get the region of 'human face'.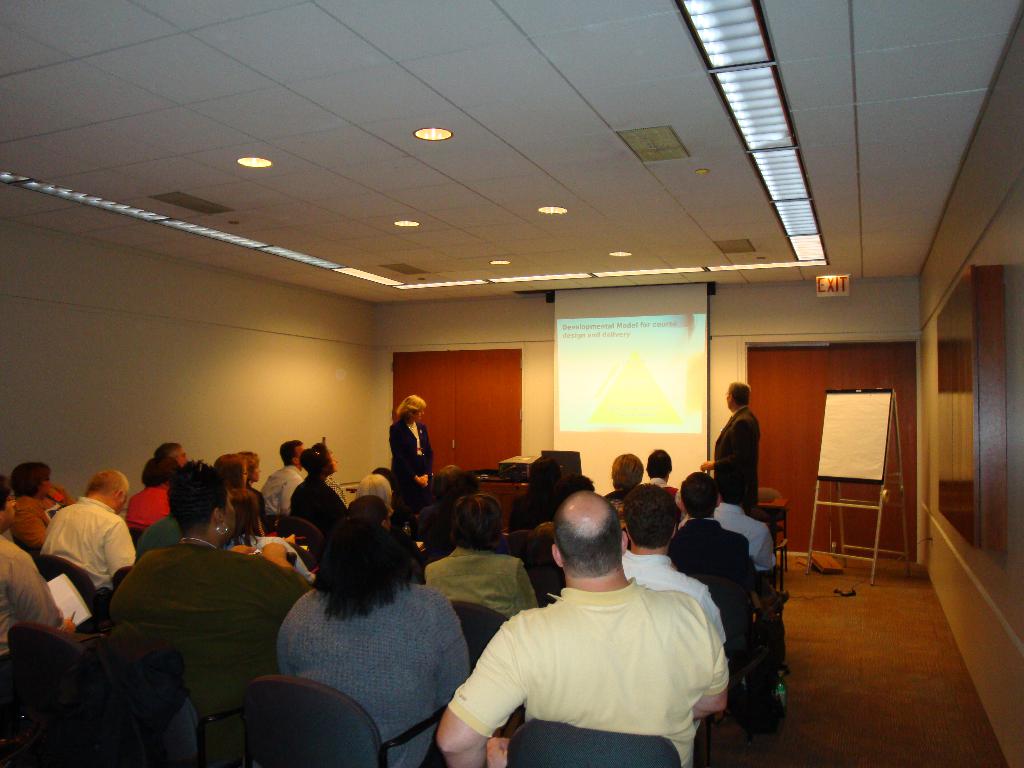
<box>251,467,259,482</box>.
